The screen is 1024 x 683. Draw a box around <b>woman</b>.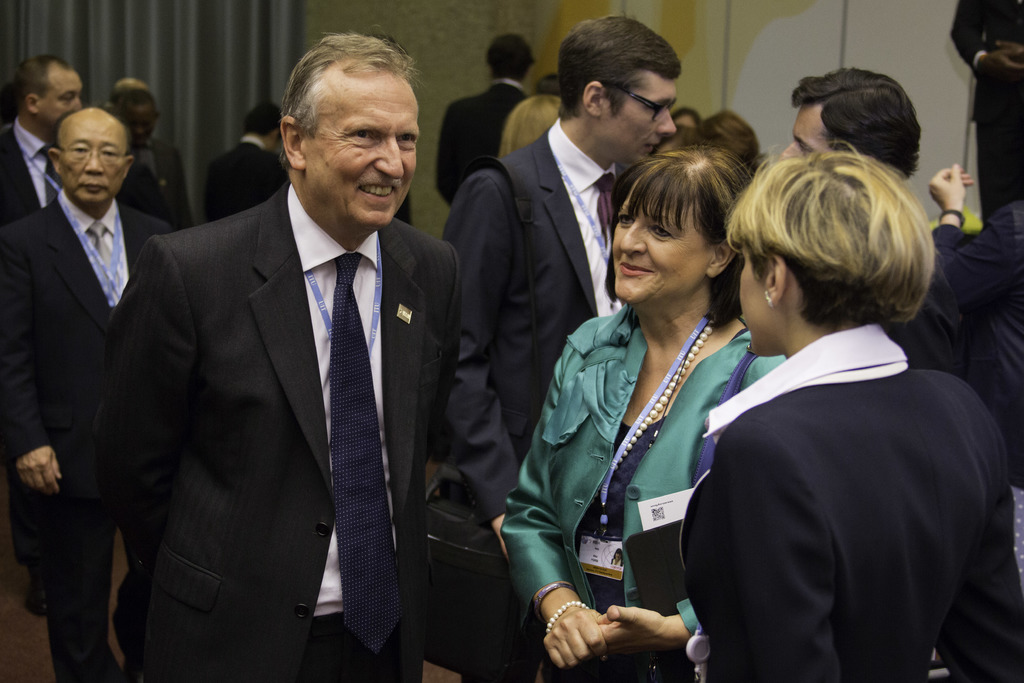
[678, 135, 1023, 682].
